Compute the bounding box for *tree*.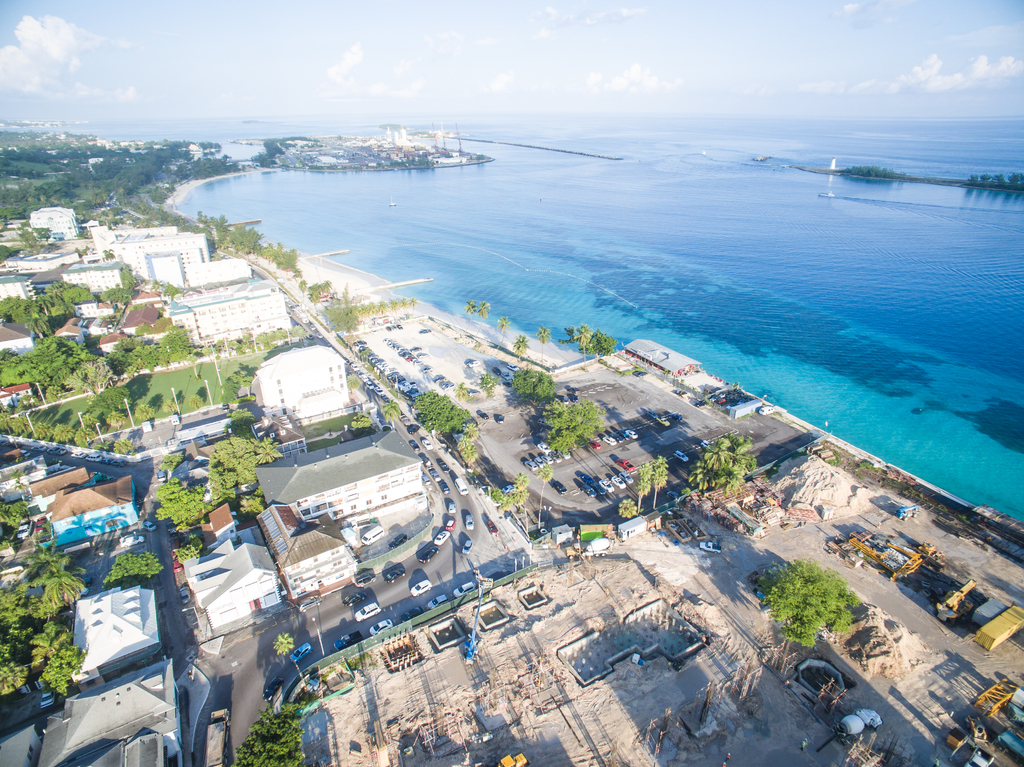
7/421/26/432.
